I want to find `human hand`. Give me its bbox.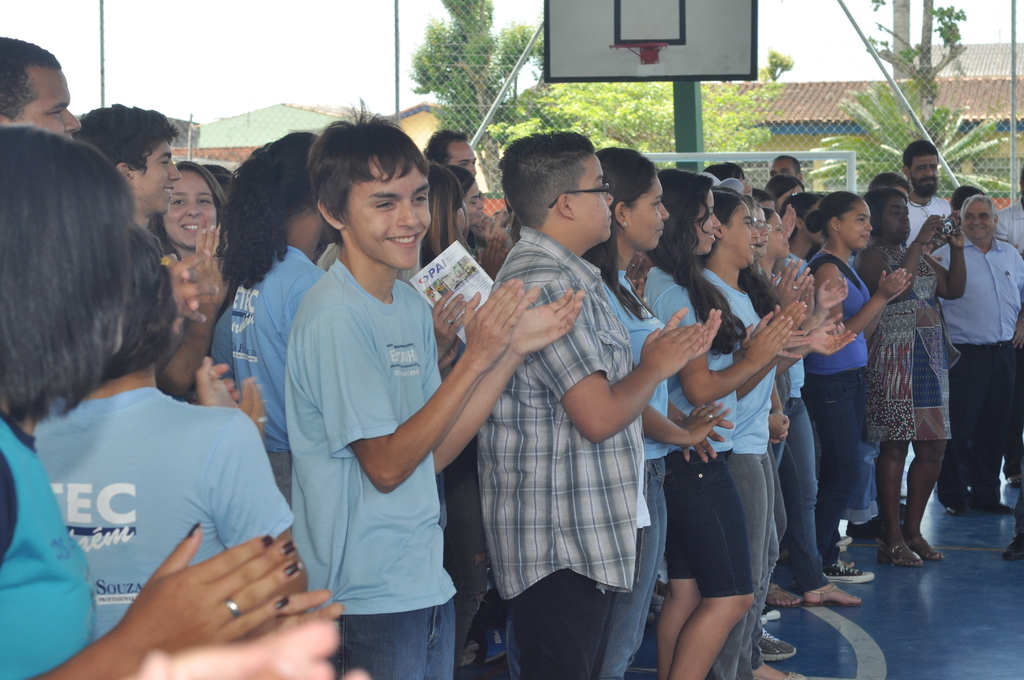
(241, 375, 266, 439).
